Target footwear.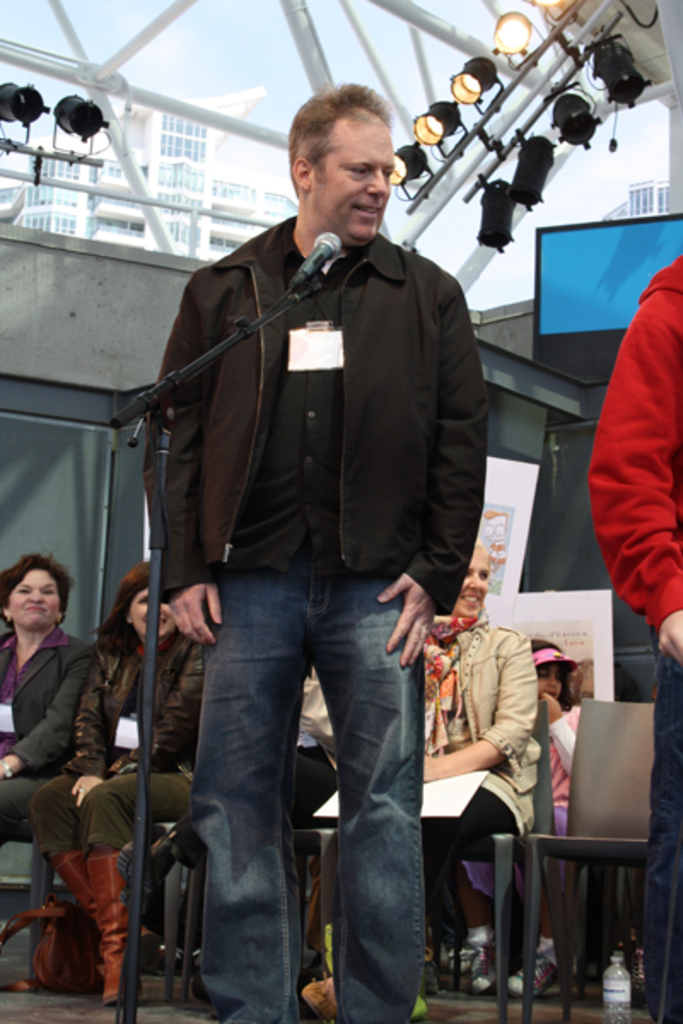
Target region: <box>297,975,336,1022</box>.
